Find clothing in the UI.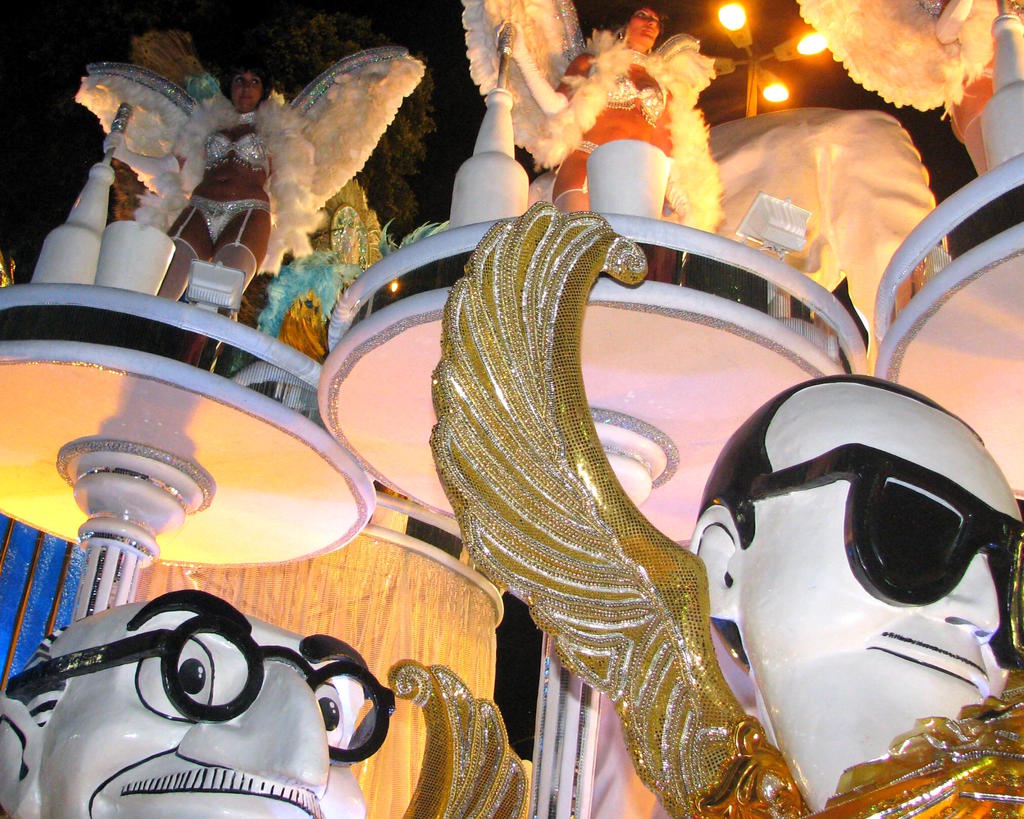
UI element at 186,195,270,244.
